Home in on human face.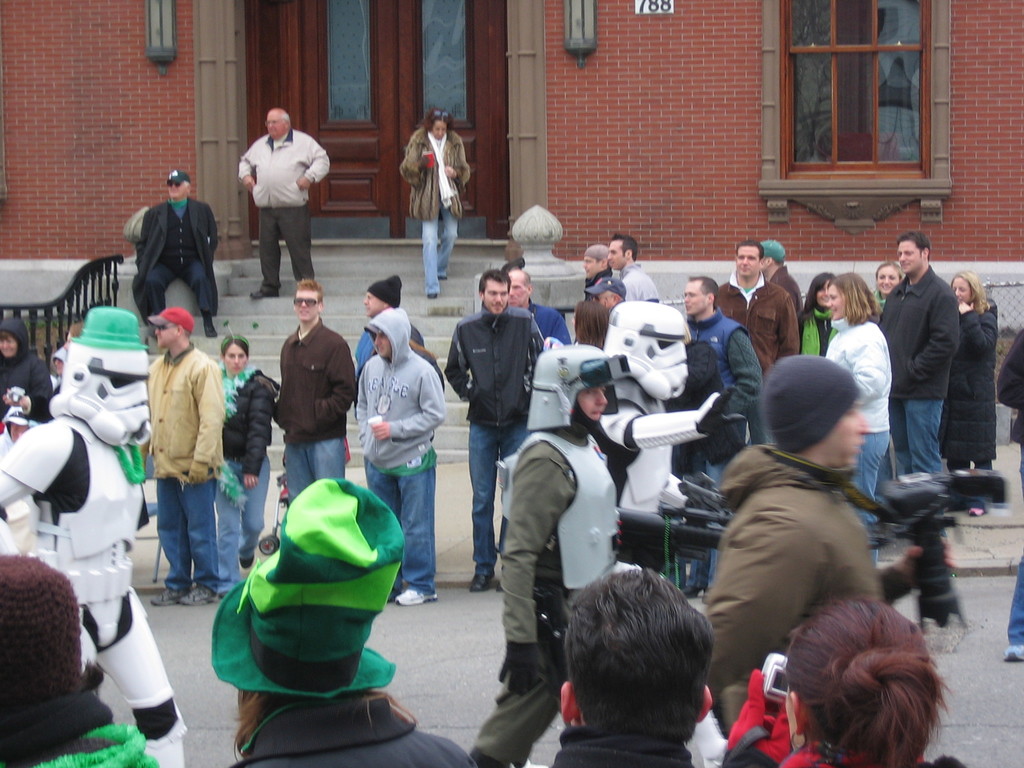
Homed in at select_region(897, 240, 924, 271).
